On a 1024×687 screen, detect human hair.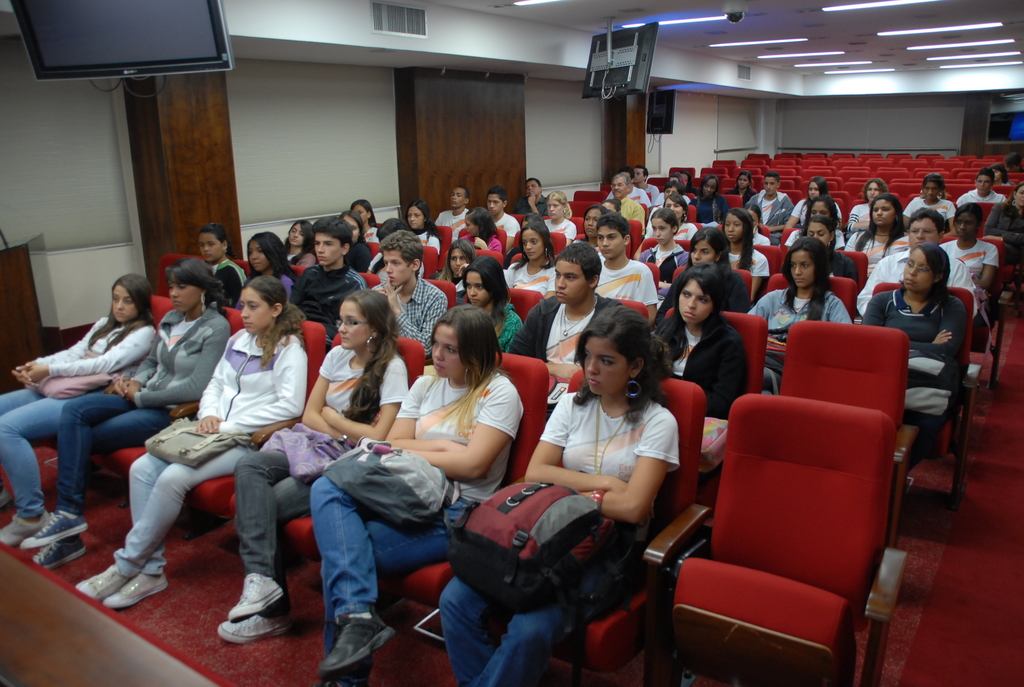
select_region(244, 275, 309, 369).
